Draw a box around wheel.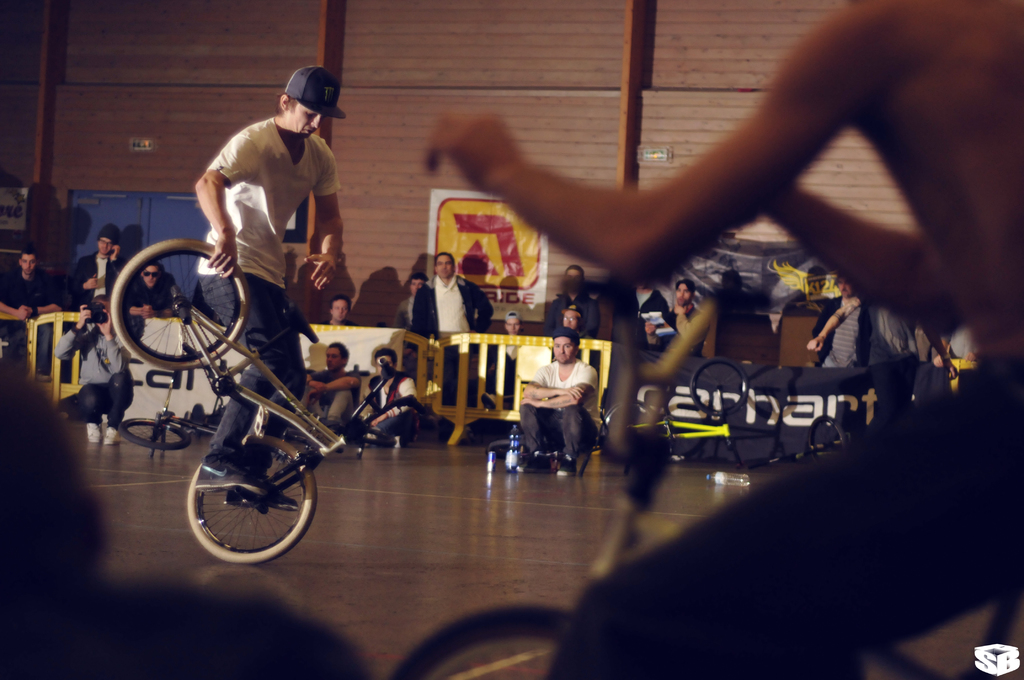
(100,236,236,398).
